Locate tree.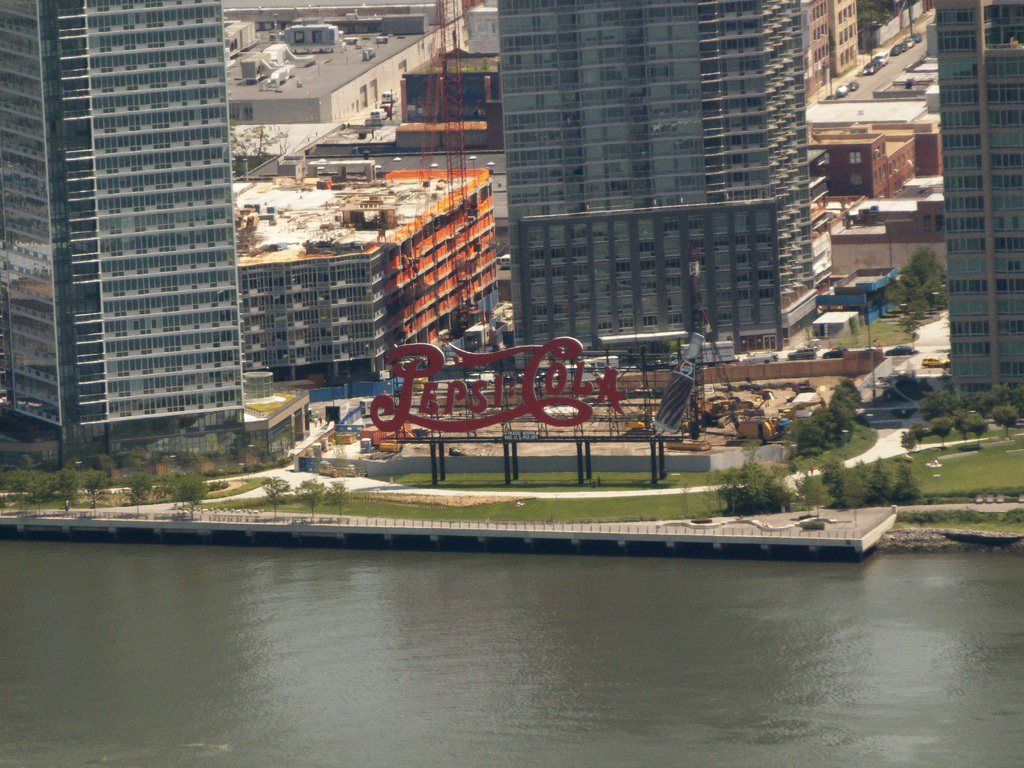
Bounding box: BBox(296, 475, 324, 519).
